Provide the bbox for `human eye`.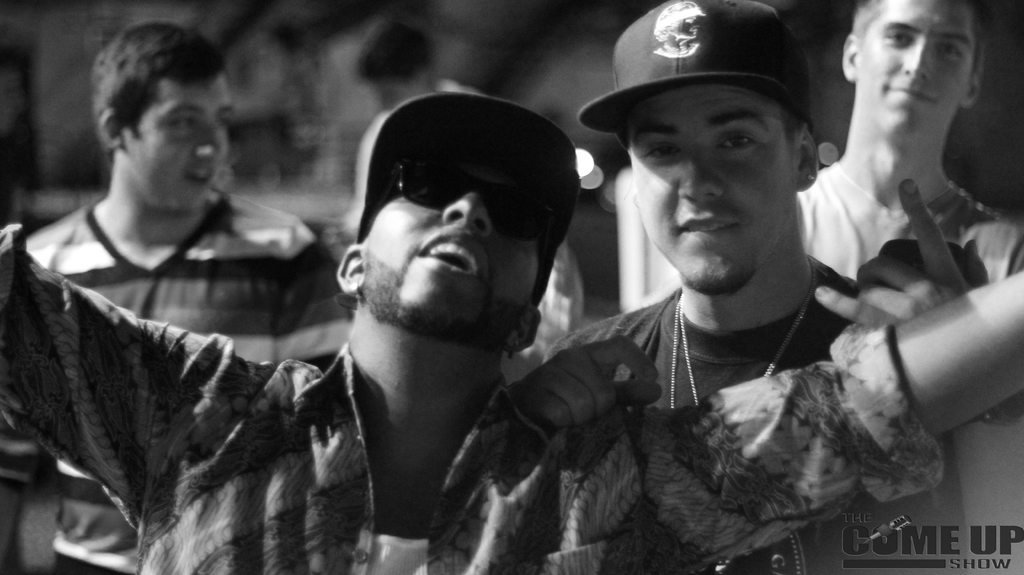
(left=637, top=138, right=678, bottom=162).
